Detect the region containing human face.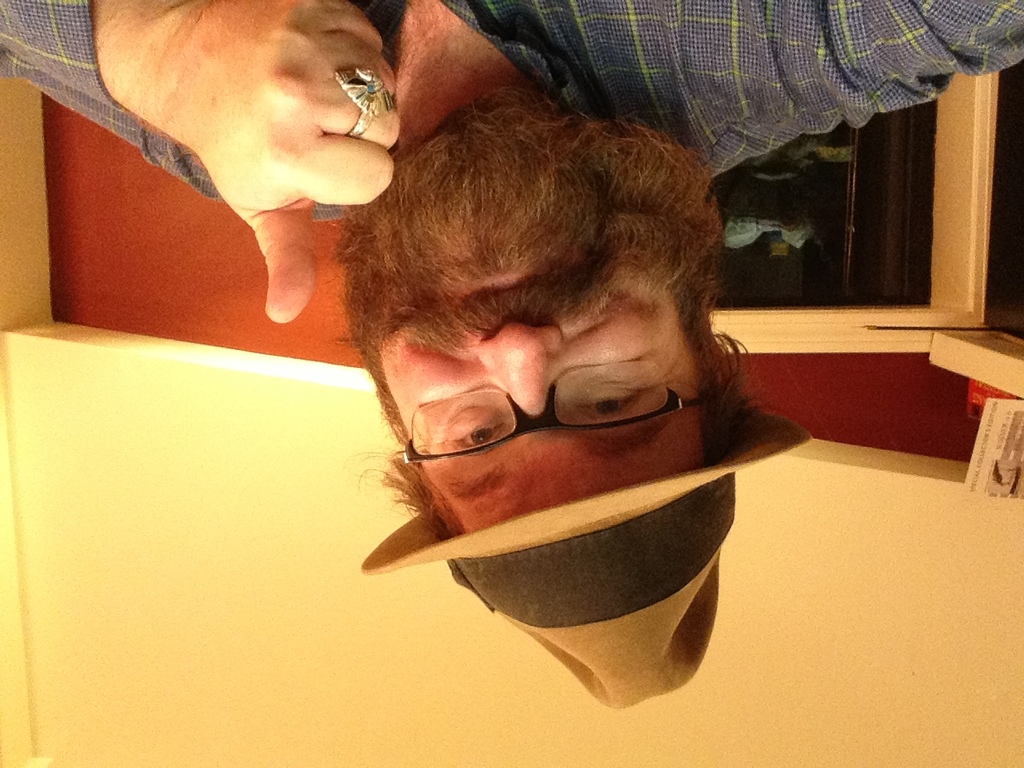
<box>346,103,727,526</box>.
